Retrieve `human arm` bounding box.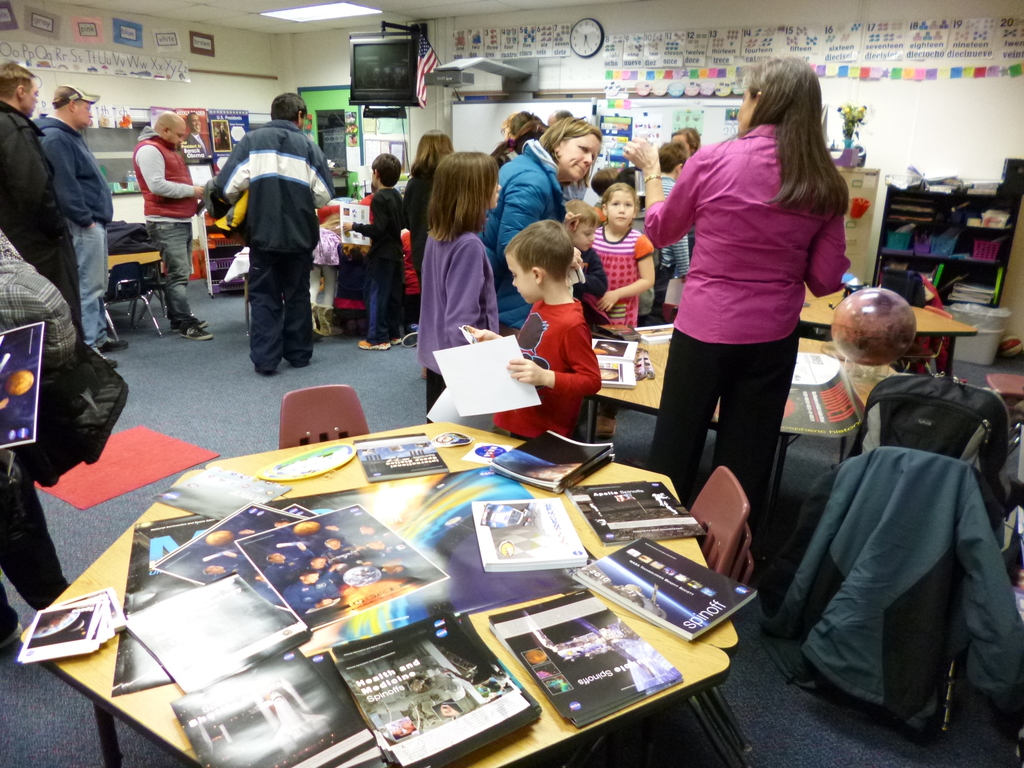
Bounding box: select_region(205, 134, 248, 217).
